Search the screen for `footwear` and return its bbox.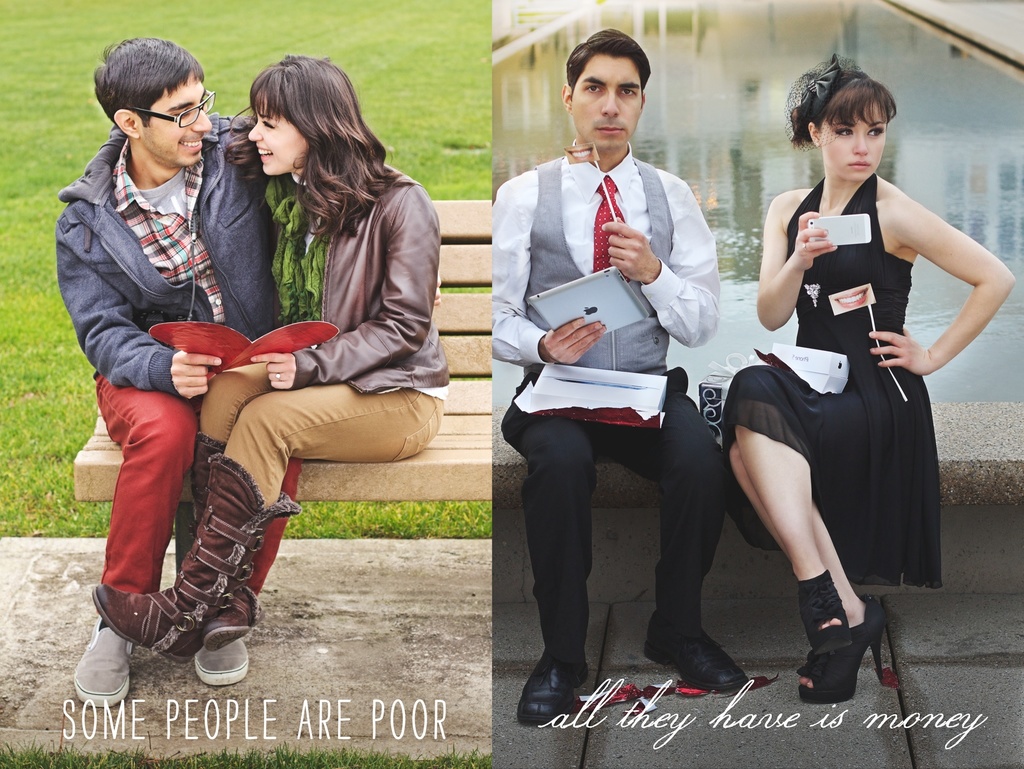
Found: [794, 568, 860, 654].
